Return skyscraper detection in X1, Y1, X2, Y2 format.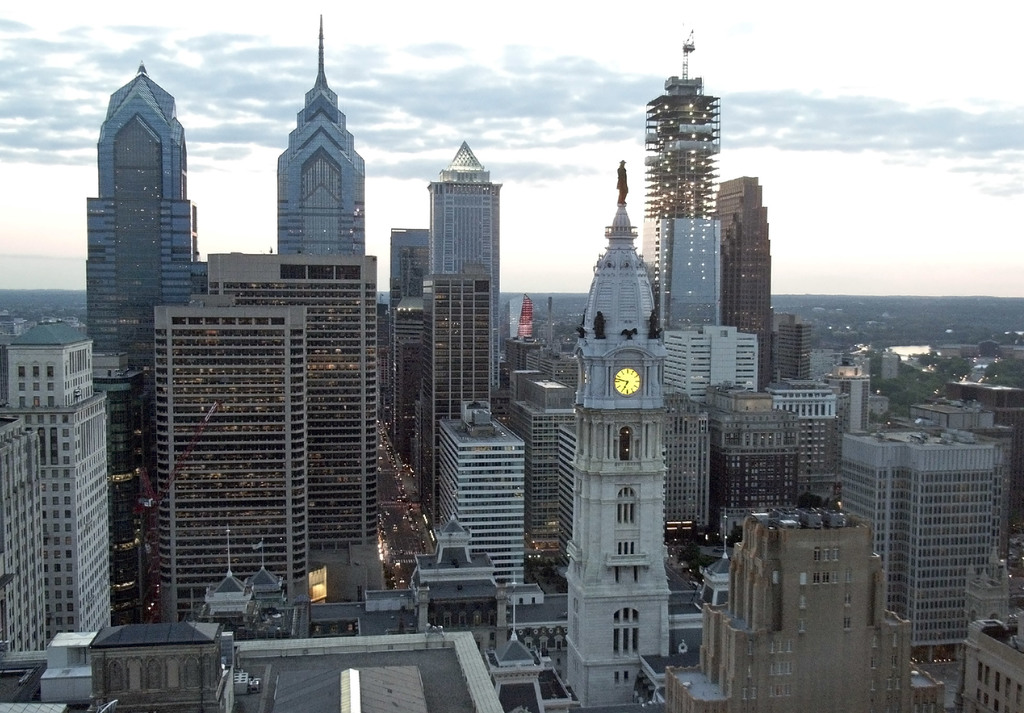
575, 157, 662, 703.
